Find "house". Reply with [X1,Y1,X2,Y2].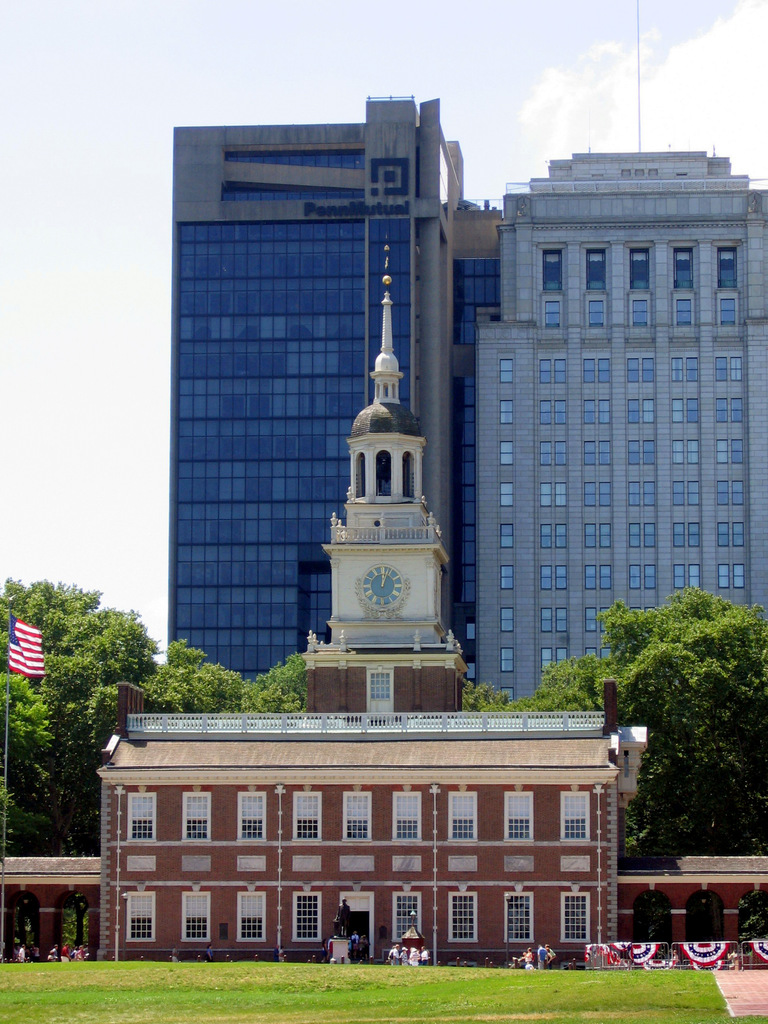
[7,846,93,955].
